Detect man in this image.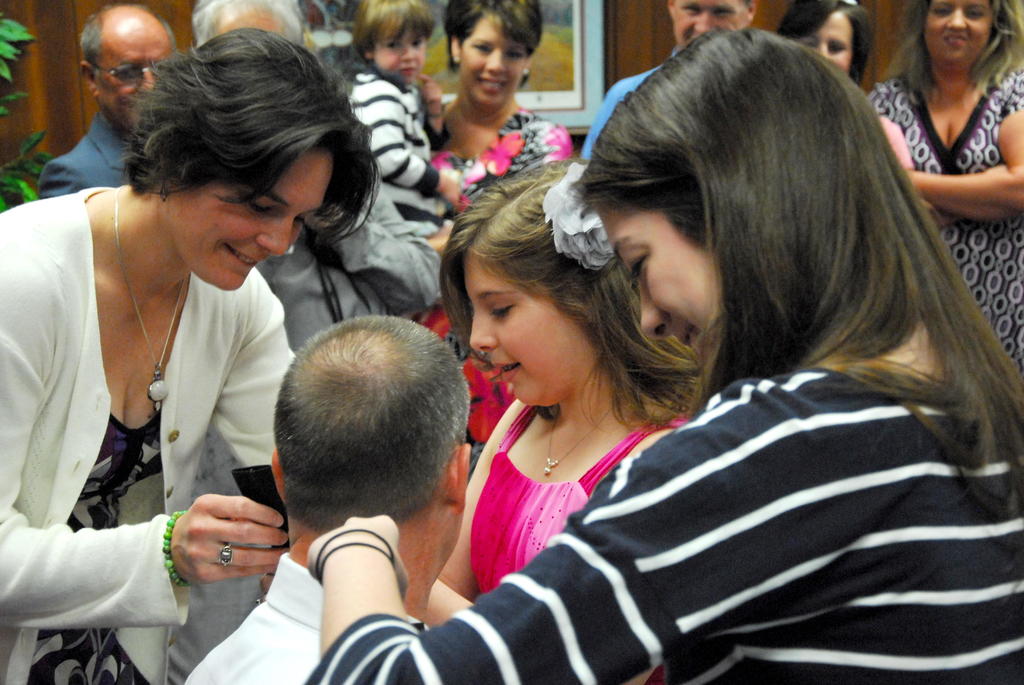
Detection: pyautogui.locateOnScreen(576, 0, 755, 165).
